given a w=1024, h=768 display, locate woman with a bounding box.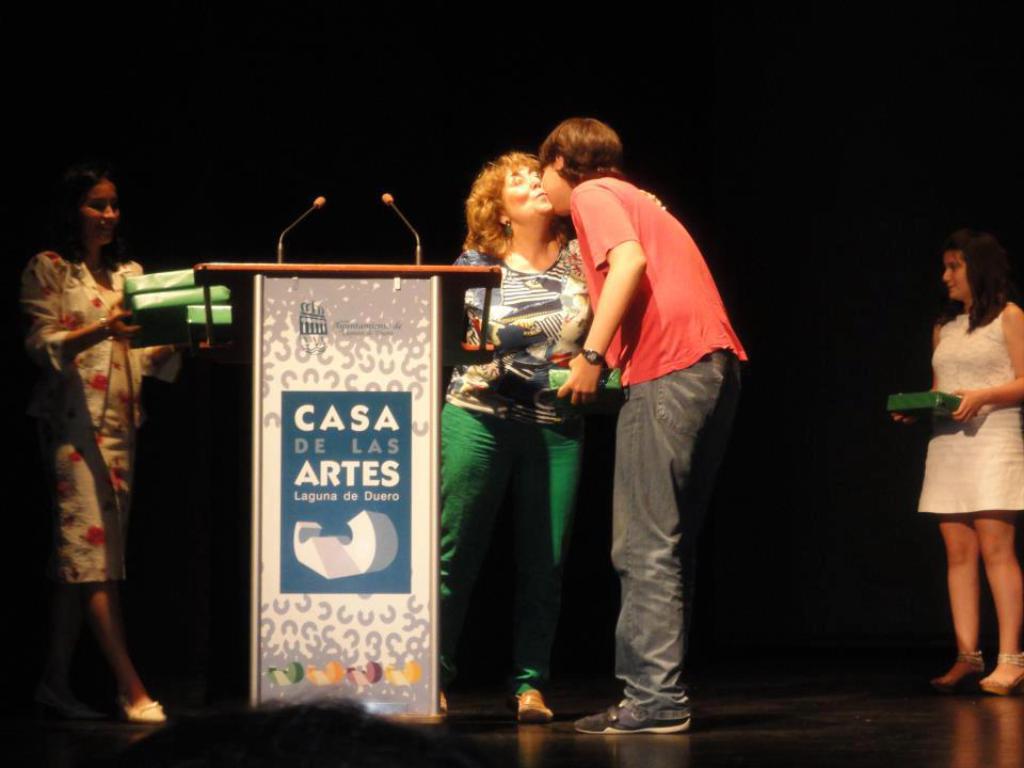
Located: left=15, top=163, right=212, bottom=734.
